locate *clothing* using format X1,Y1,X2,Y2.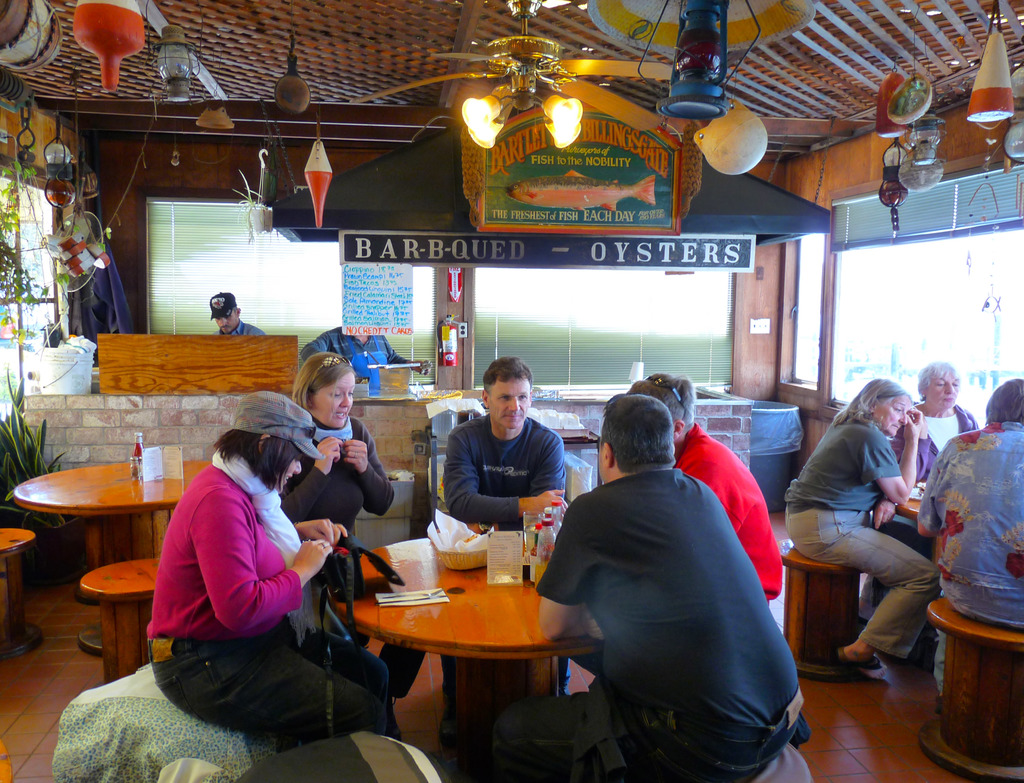
215,321,262,334.
